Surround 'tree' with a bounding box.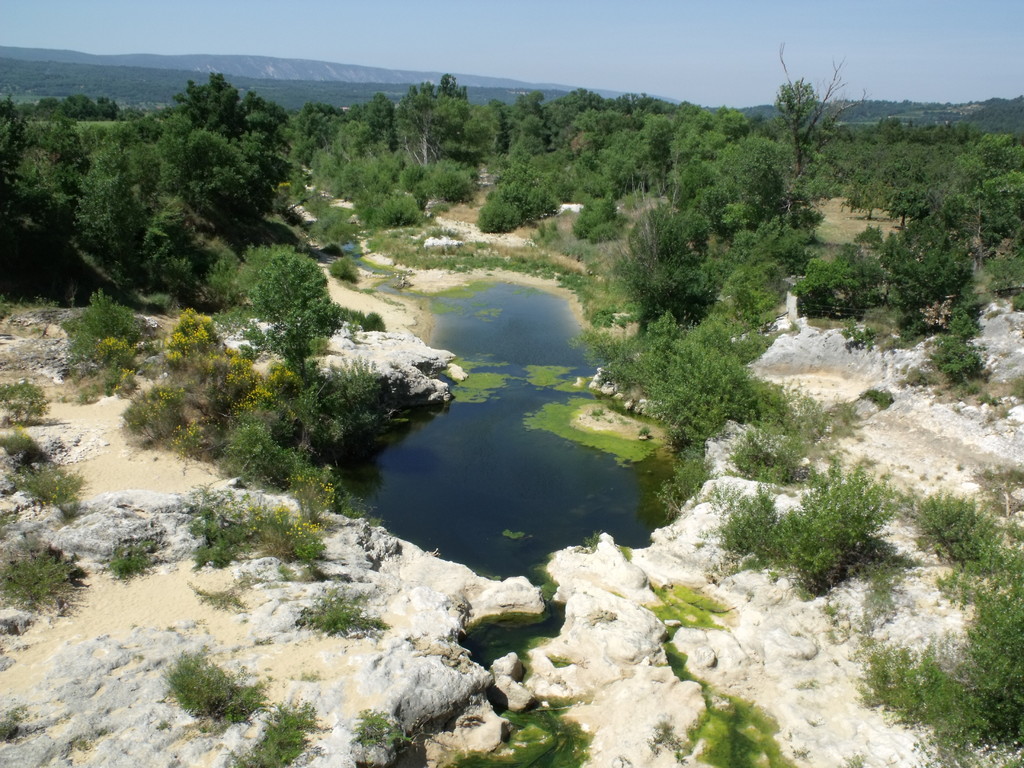
{"x1": 916, "y1": 118, "x2": 958, "y2": 172}.
